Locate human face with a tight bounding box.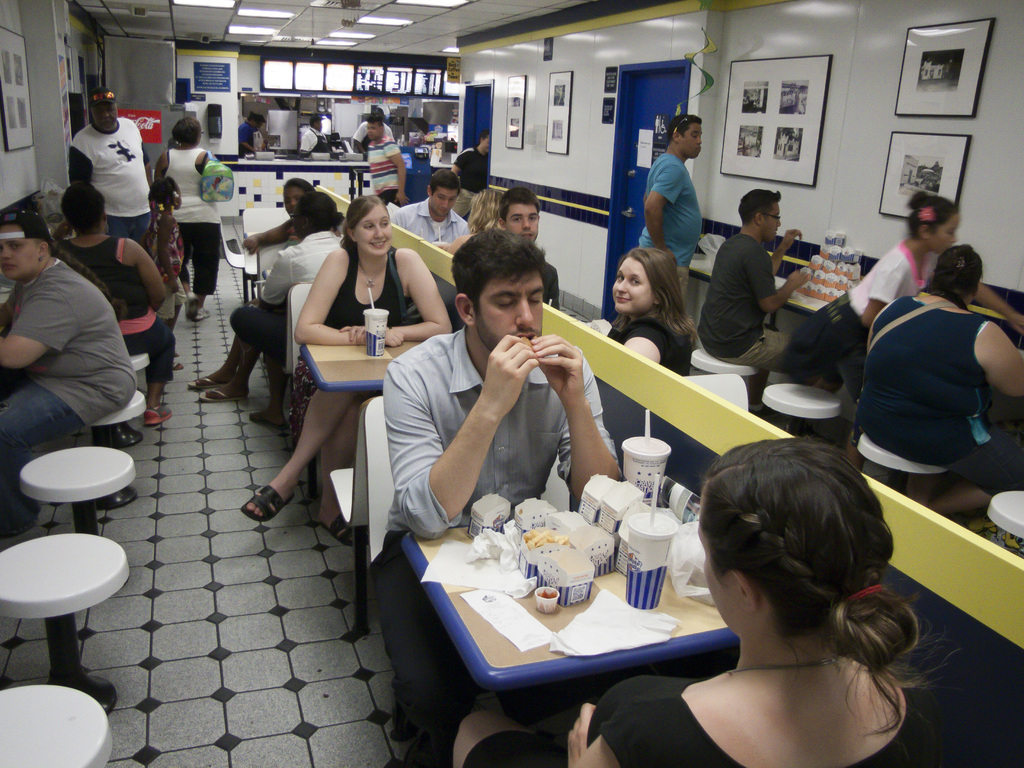
l=612, t=255, r=655, b=312.
